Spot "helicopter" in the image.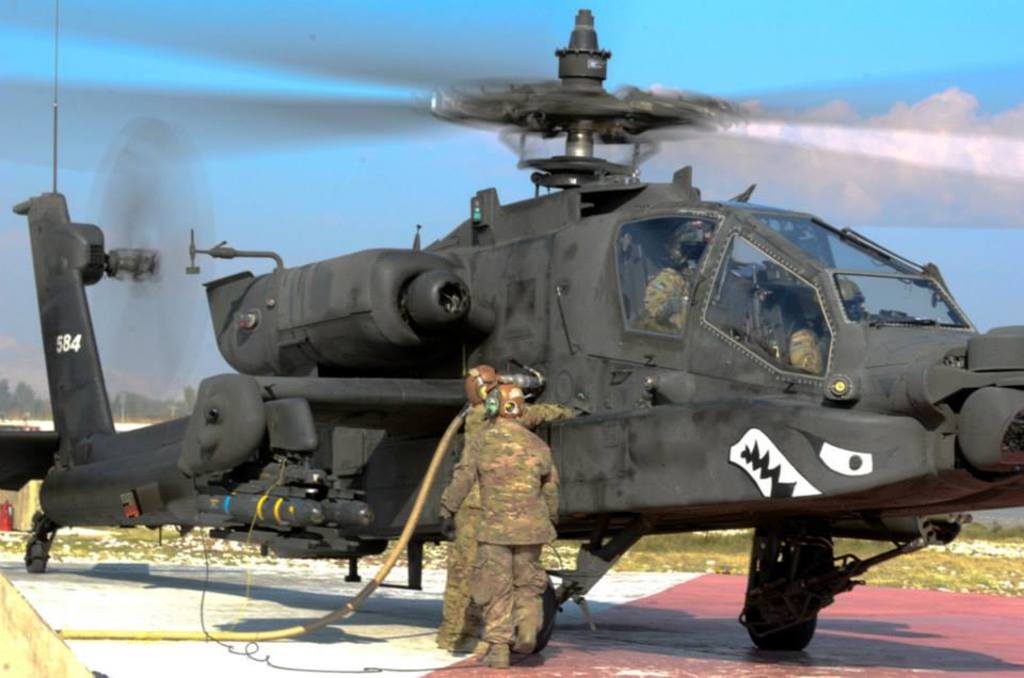
"helicopter" found at [163,11,1021,624].
